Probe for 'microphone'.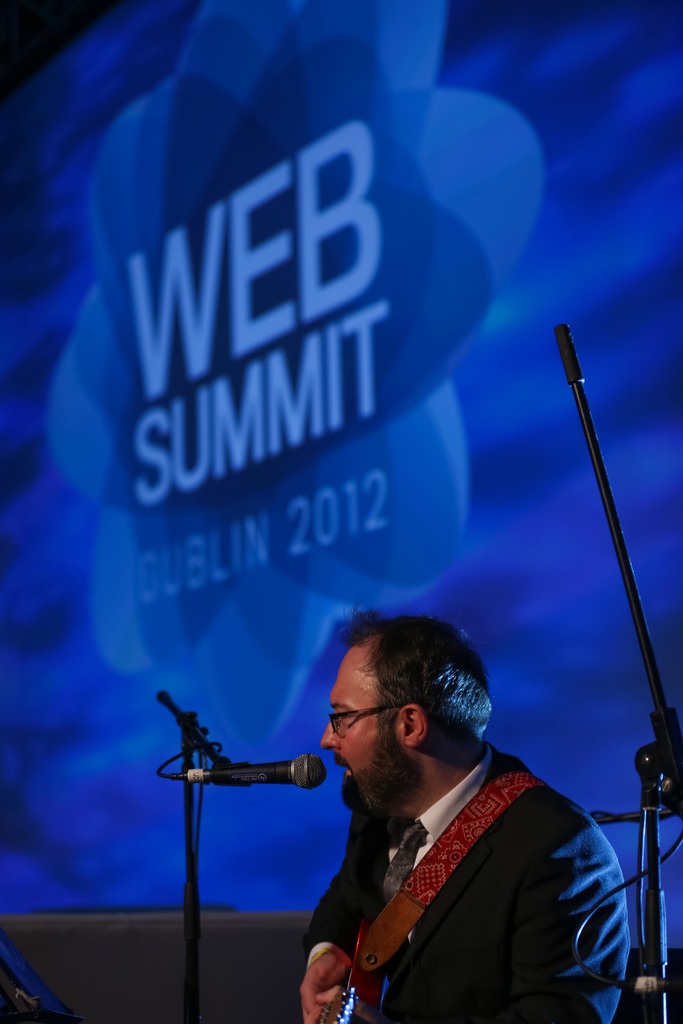
Probe result: select_region(208, 751, 327, 785).
